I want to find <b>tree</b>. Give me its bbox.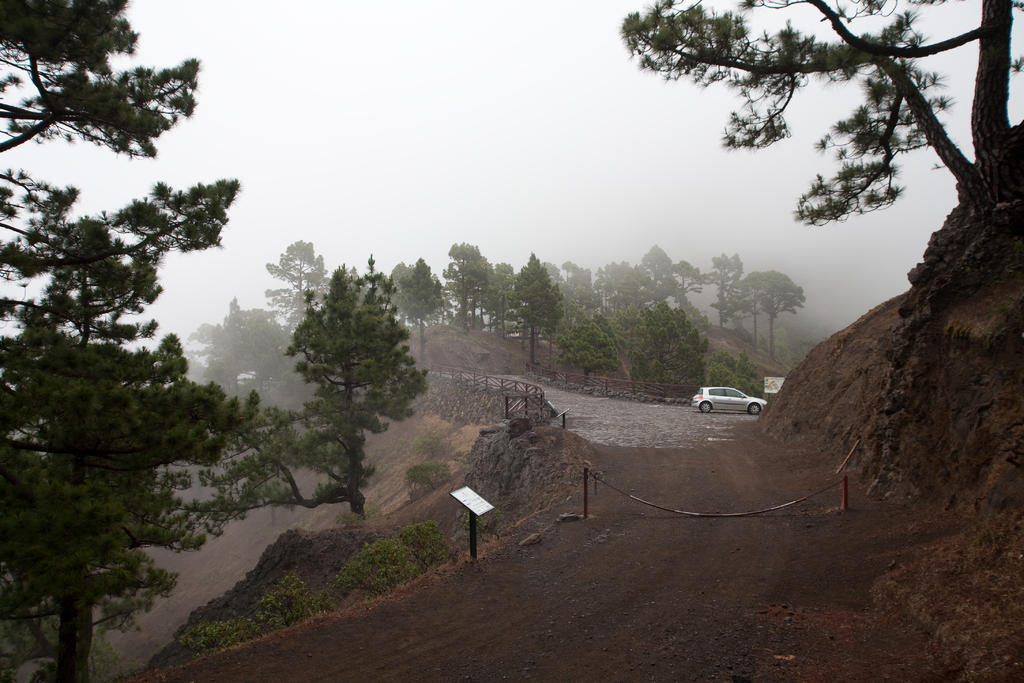
box(0, 0, 199, 188).
